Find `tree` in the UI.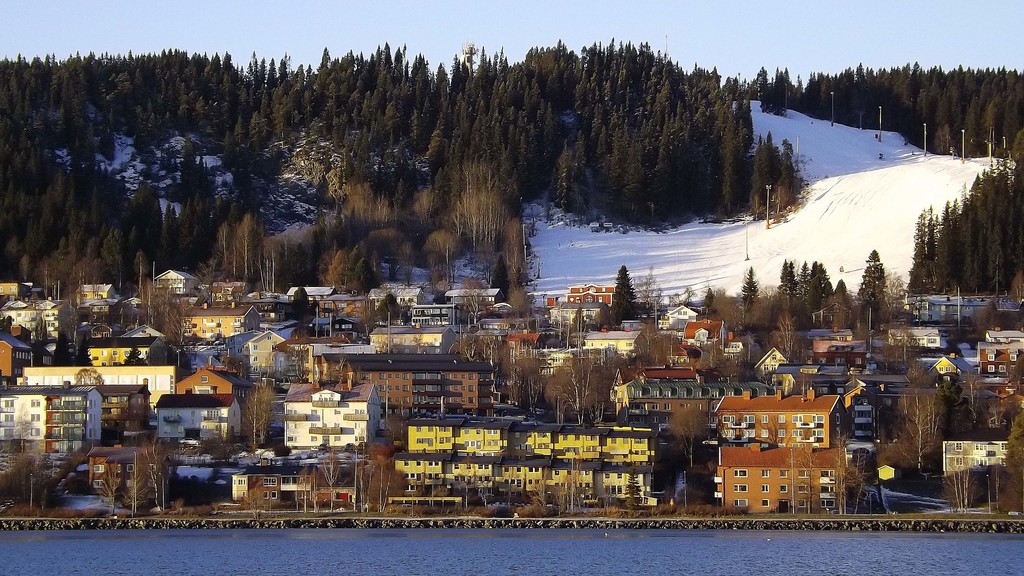
UI element at 243, 378, 280, 447.
